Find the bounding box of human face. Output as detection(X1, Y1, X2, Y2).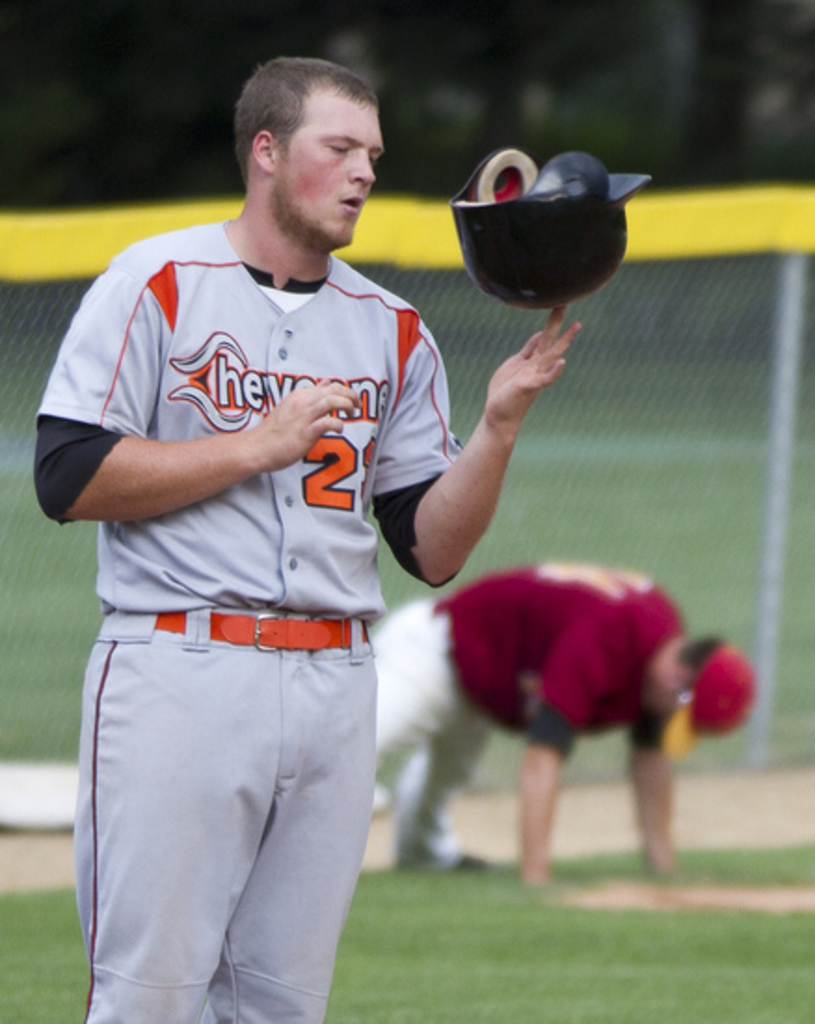
detection(272, 91, 381, 248).
